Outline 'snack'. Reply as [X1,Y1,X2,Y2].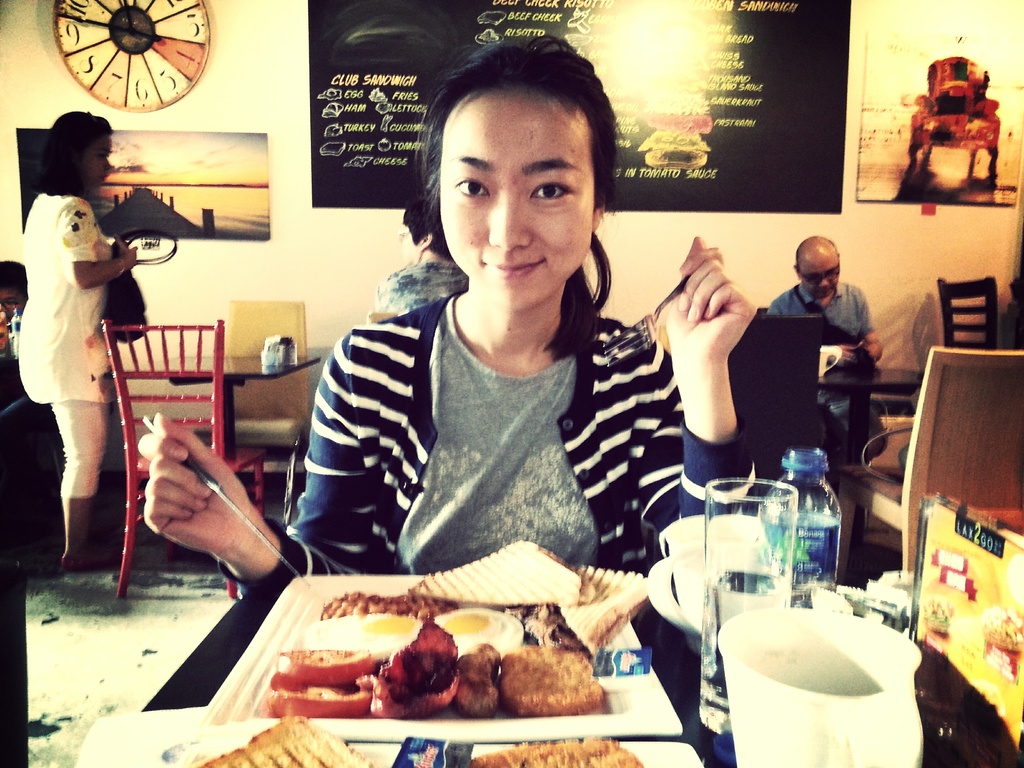
[474,733,644,767].
